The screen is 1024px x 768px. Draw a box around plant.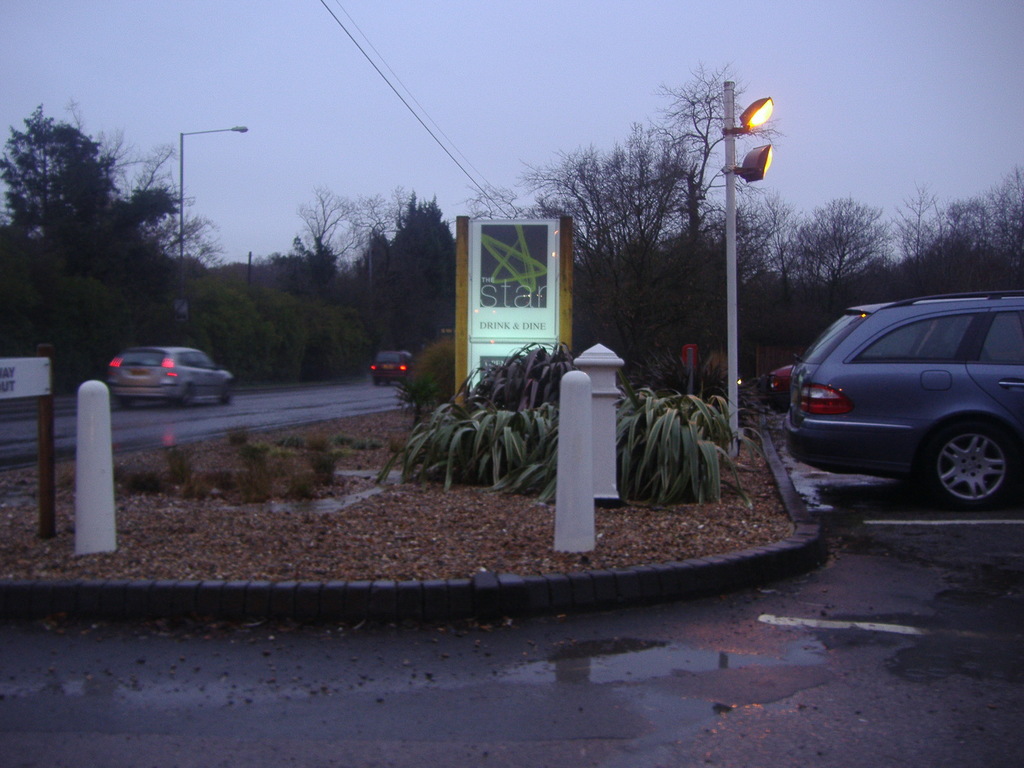
crop(116, 468, 161, 498).
